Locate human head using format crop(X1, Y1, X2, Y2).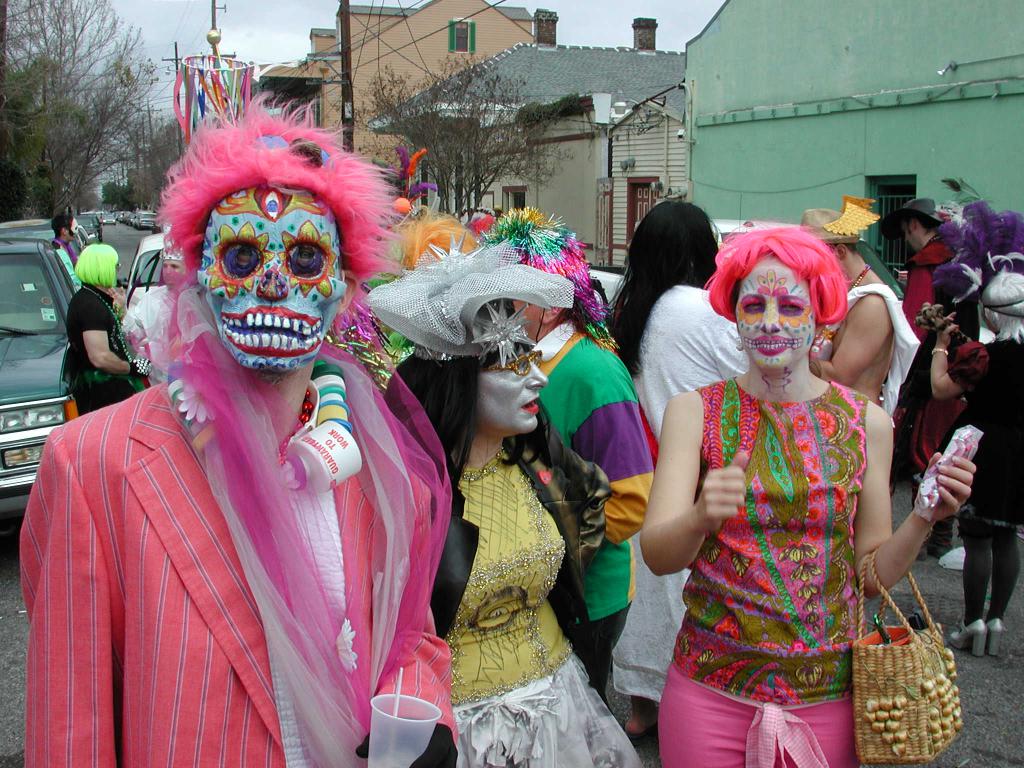
crop(161, 250, 182, 289).
